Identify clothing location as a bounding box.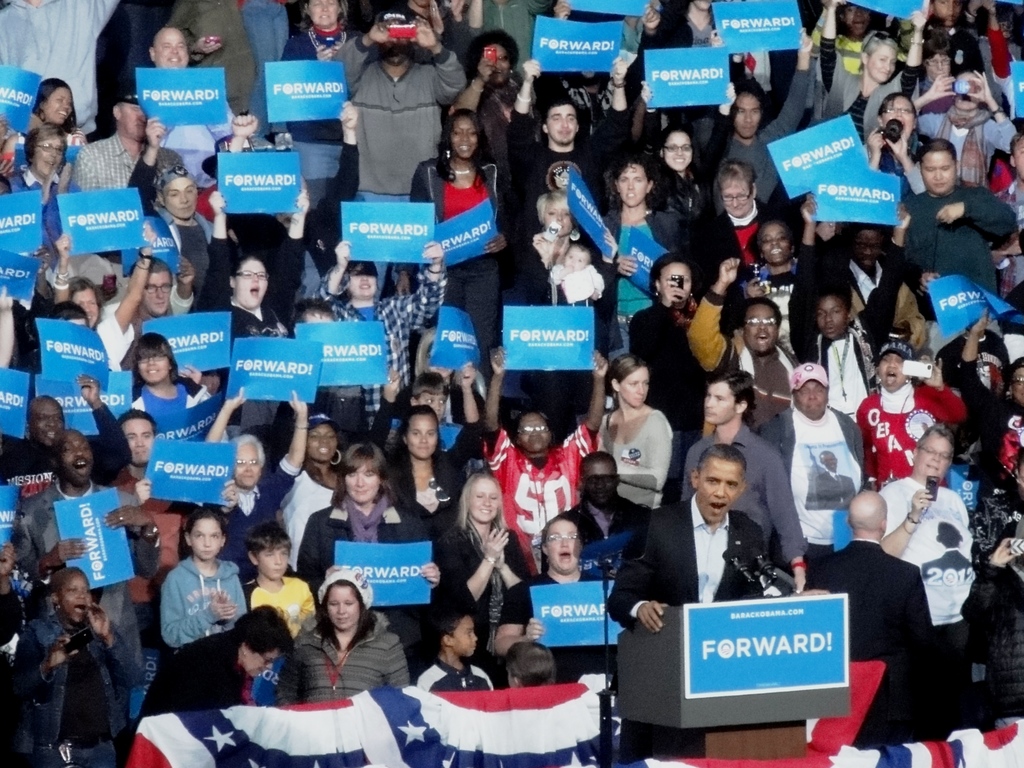
<box>800,543,950,754</box>.
